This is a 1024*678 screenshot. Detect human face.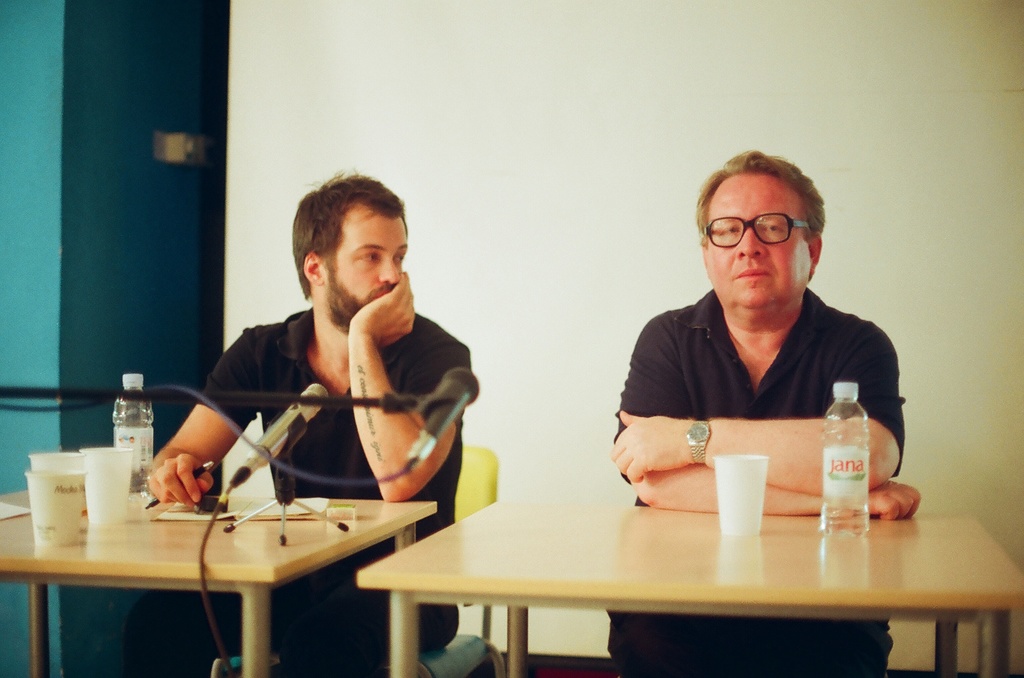
select_region(329, 206, 406, 310).
